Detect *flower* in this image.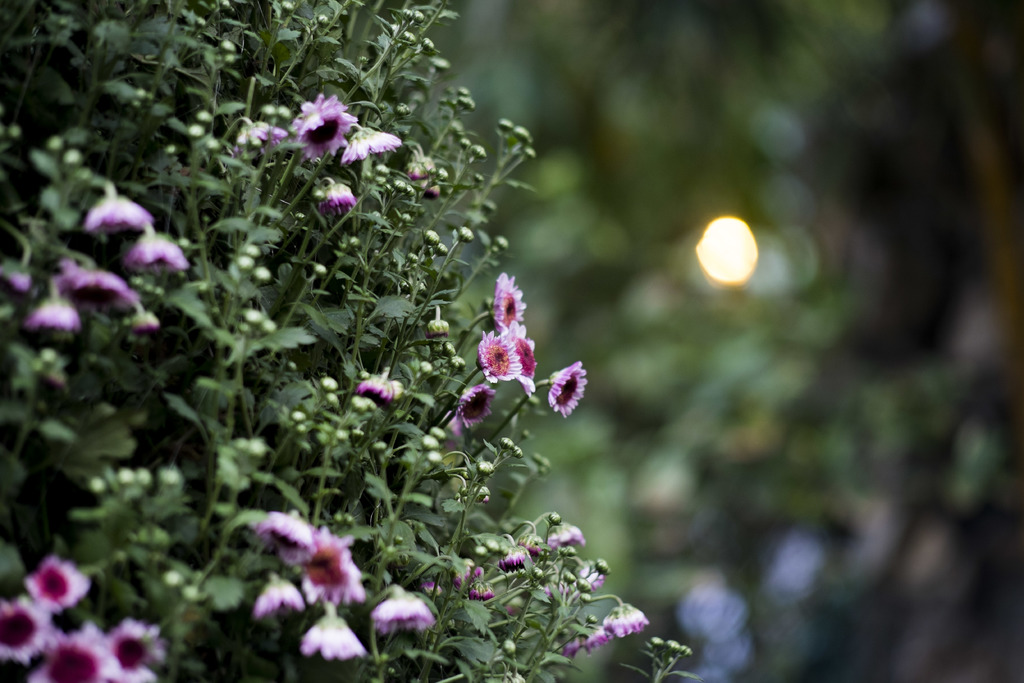
Detection: left=123, top=231, right=194, bottom=274.
